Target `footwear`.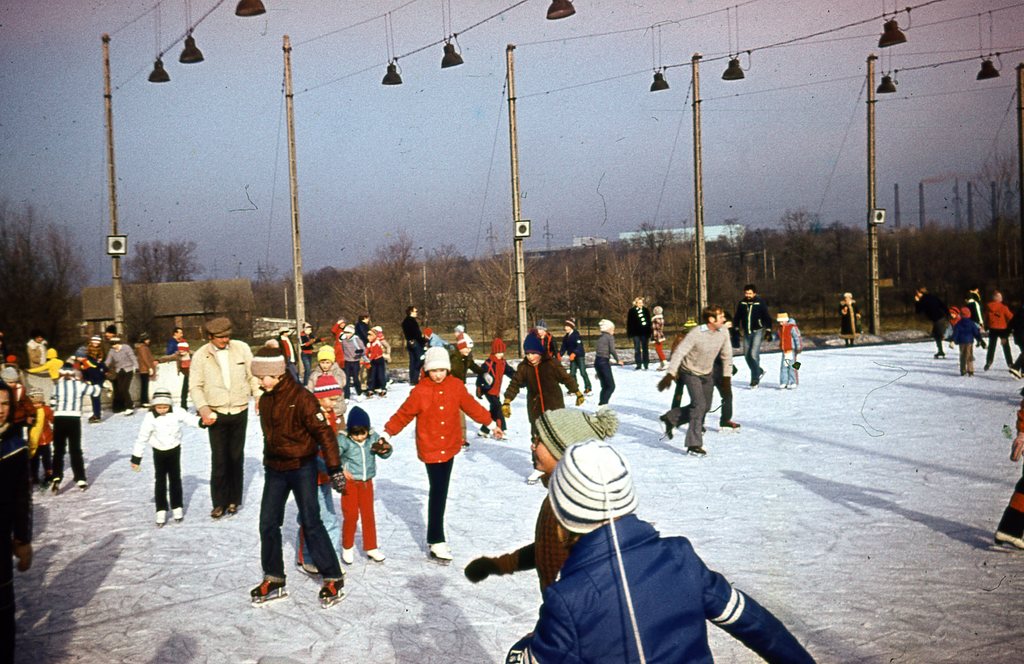
Target region: bbox=(90, 417, 101, 423).
